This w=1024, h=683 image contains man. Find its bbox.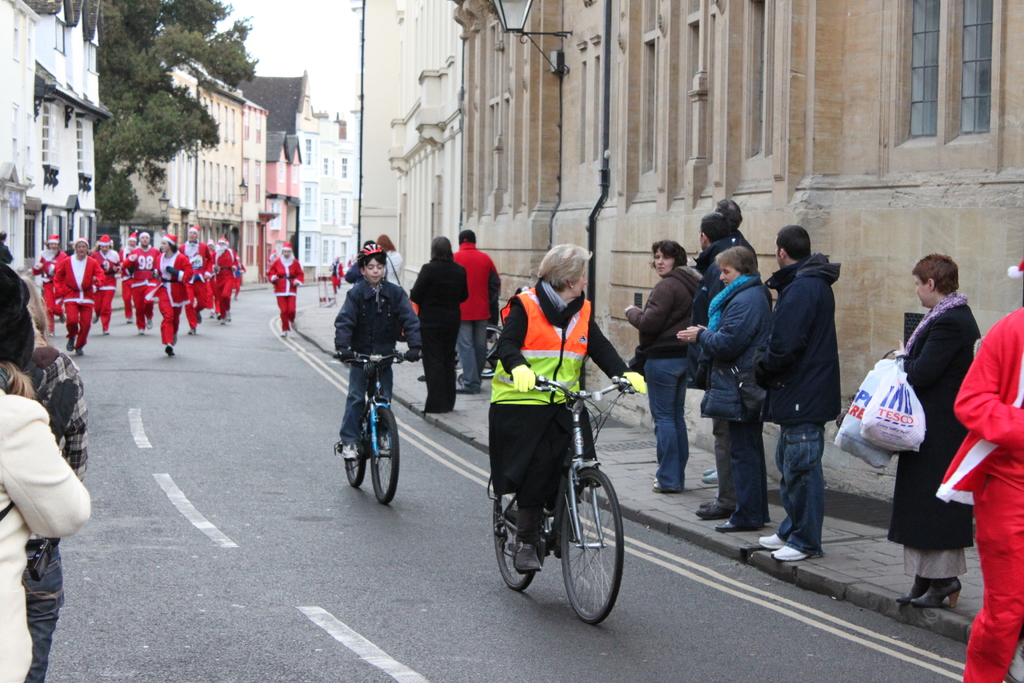
[x1=451, y1=227, x2=505, y2=391].
